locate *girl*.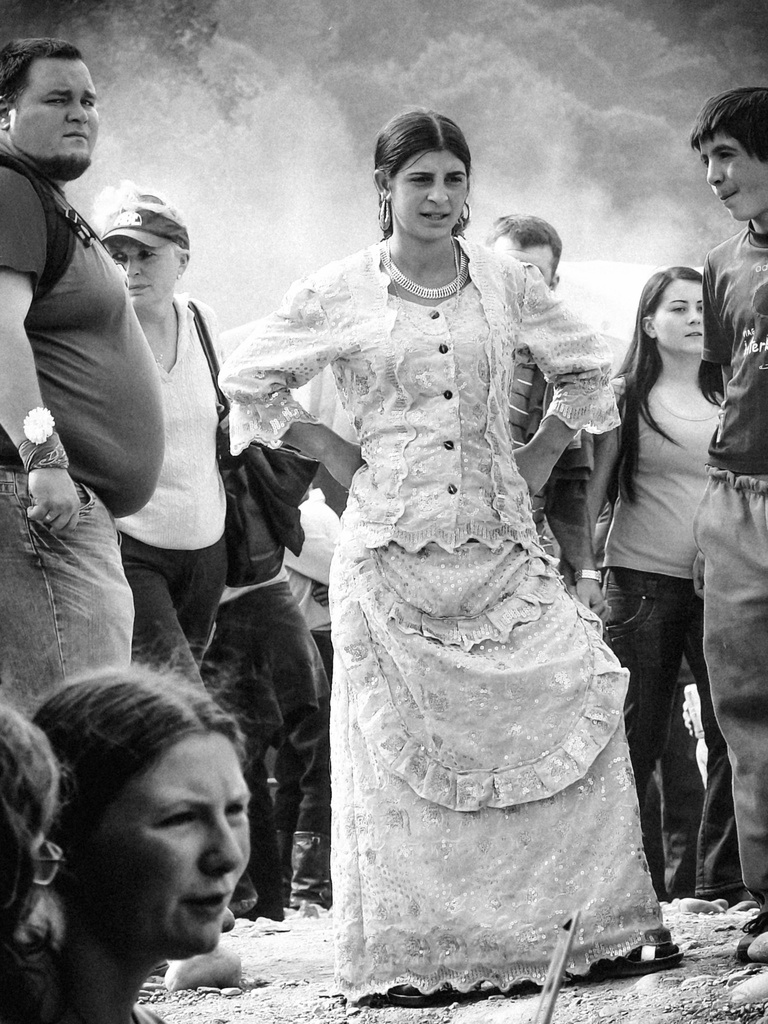
Bounding box: [569, 220, 757, 929].
